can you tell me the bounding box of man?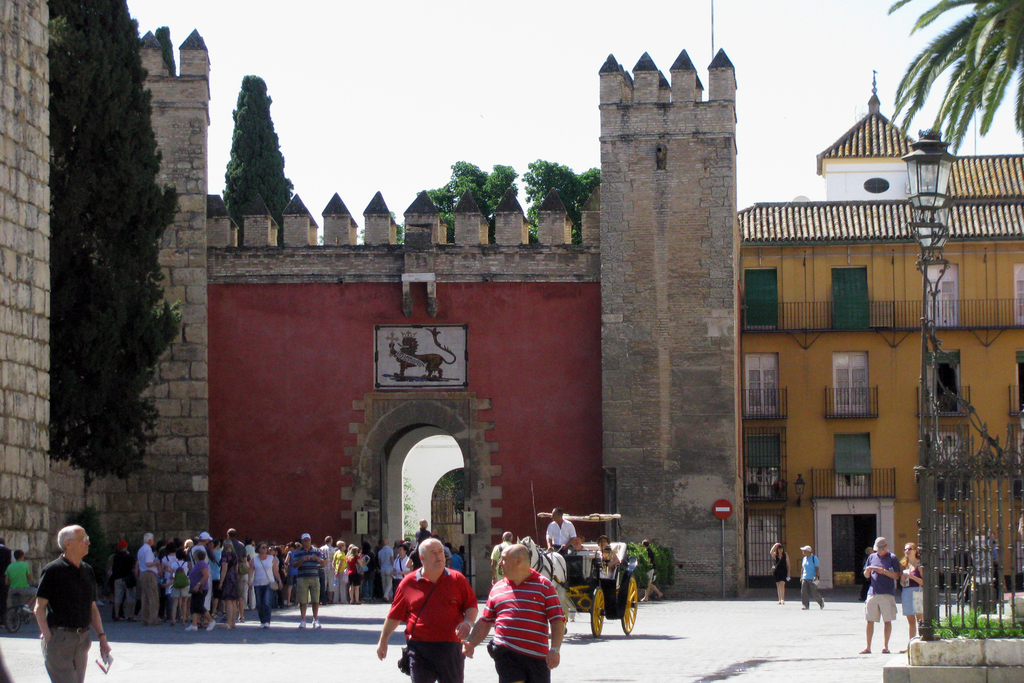
189:532:214:629.
